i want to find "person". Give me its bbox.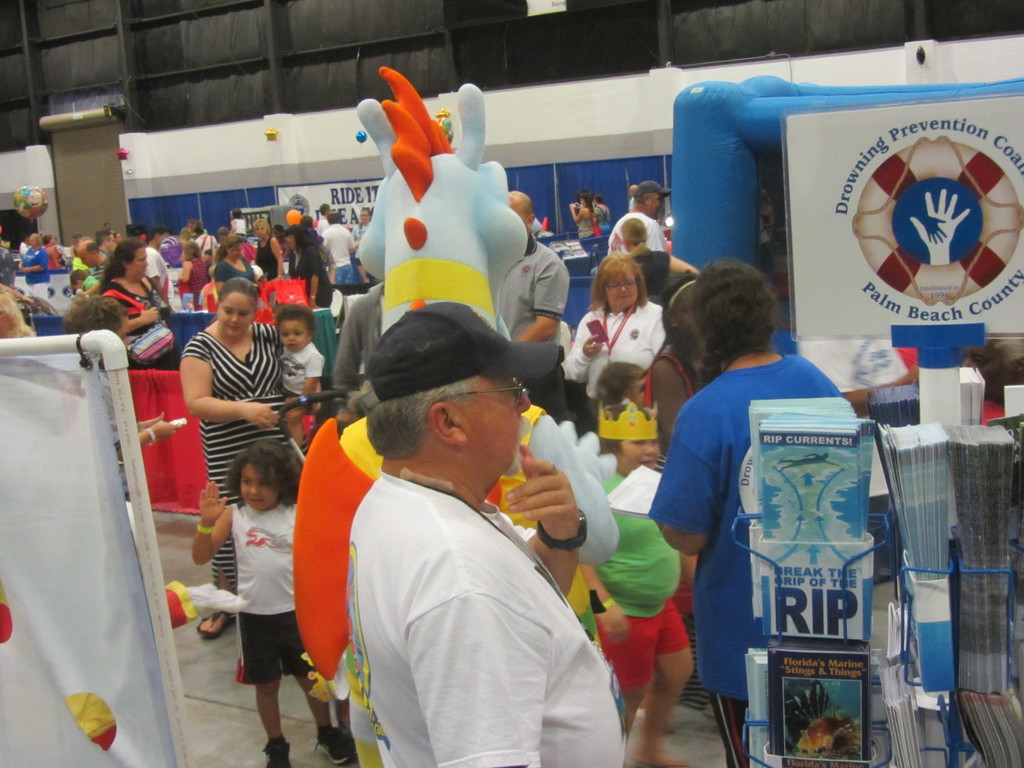
detection(655, 273, 716, 438).
